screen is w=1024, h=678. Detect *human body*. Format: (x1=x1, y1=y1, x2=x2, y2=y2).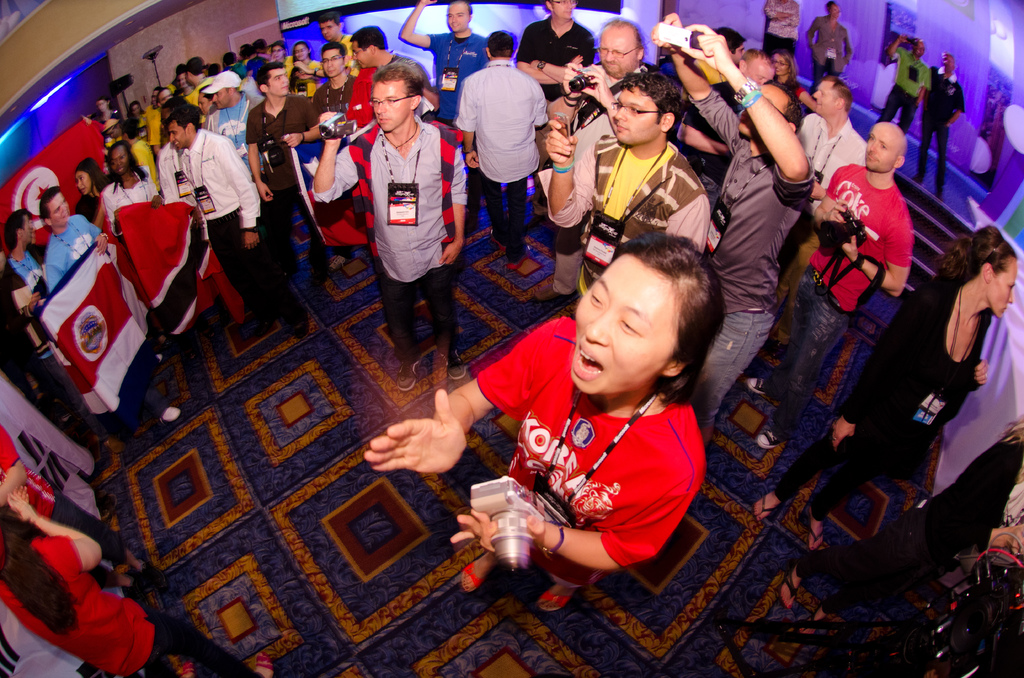
(x1=0, y1=205, x2=121, y2=457).
